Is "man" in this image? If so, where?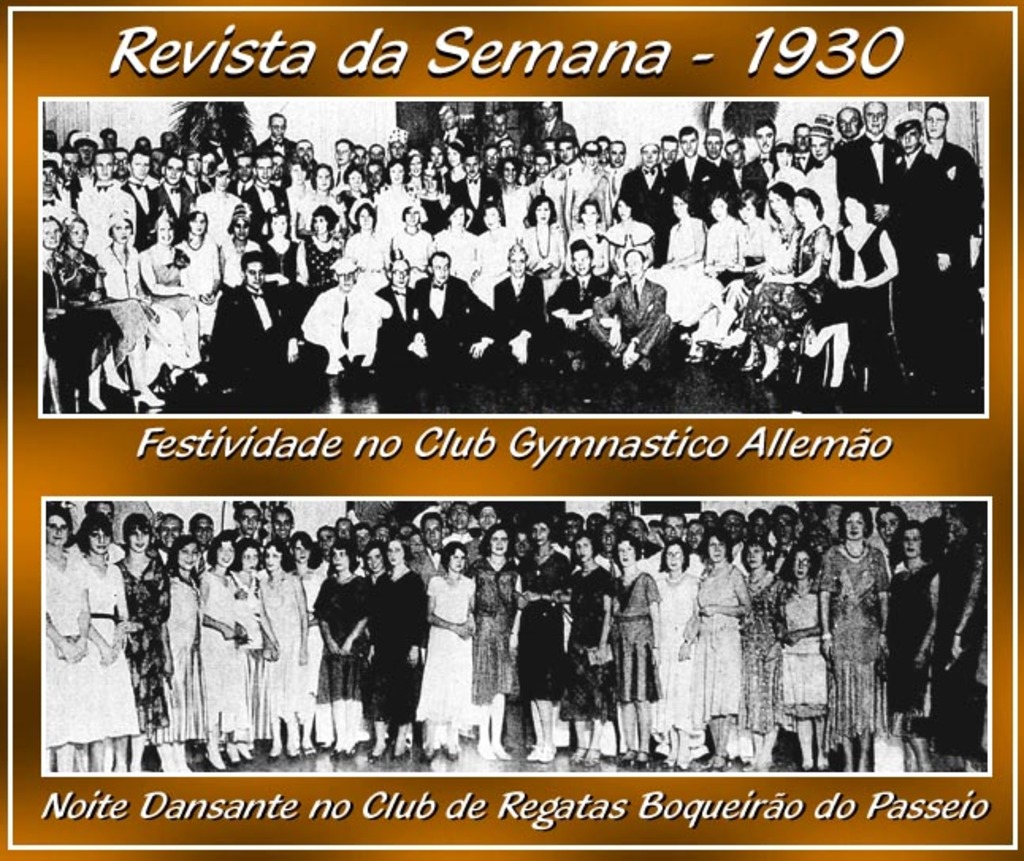
Yes, at region(721, 507, 778, 555).
